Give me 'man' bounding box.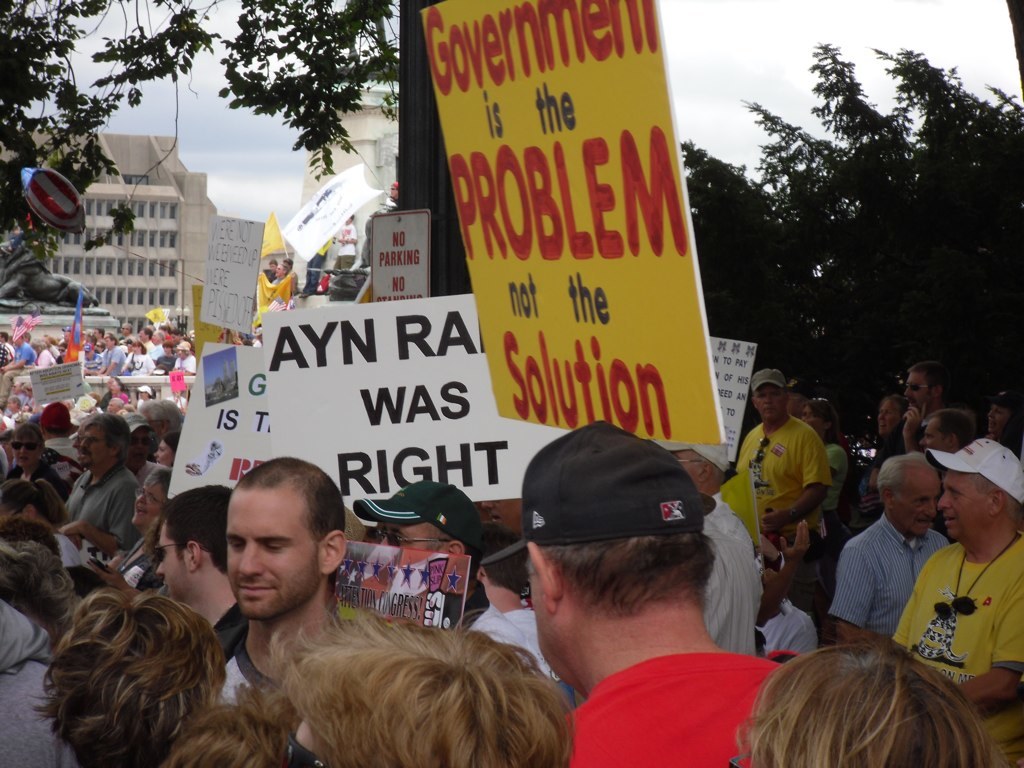
[82, 343, 105, 375].
